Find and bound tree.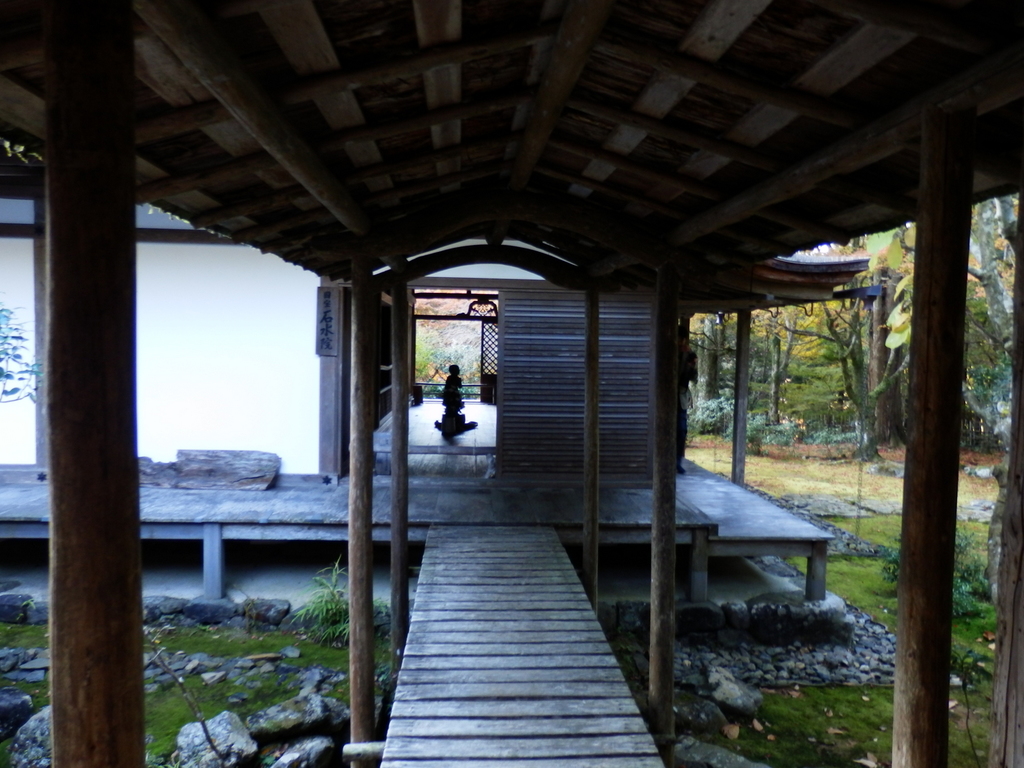
Bound: 671/167/1007/471.
